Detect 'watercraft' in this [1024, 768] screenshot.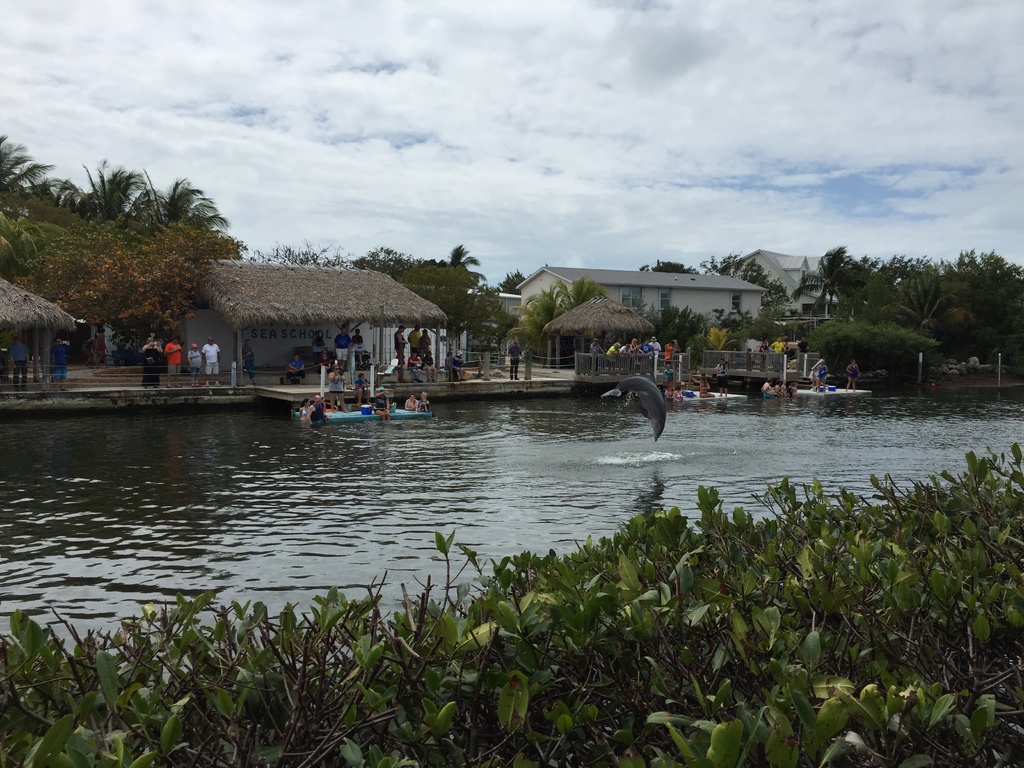
Detection: l=296, t=364, r=435, b=426.
